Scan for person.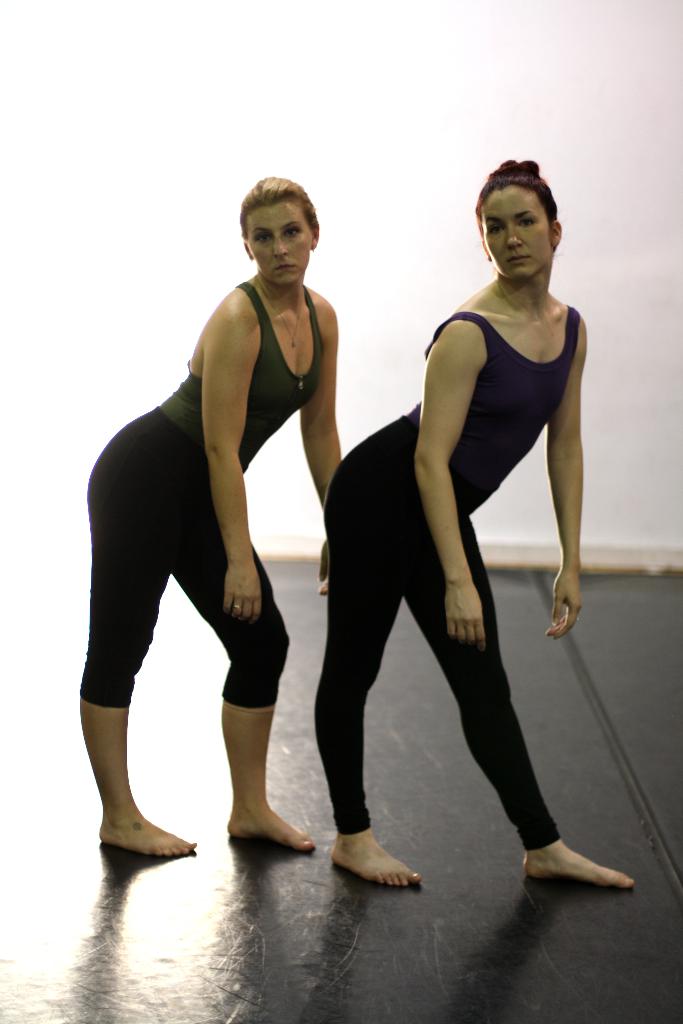
Scan result: box(91, 179, 368, 893).
